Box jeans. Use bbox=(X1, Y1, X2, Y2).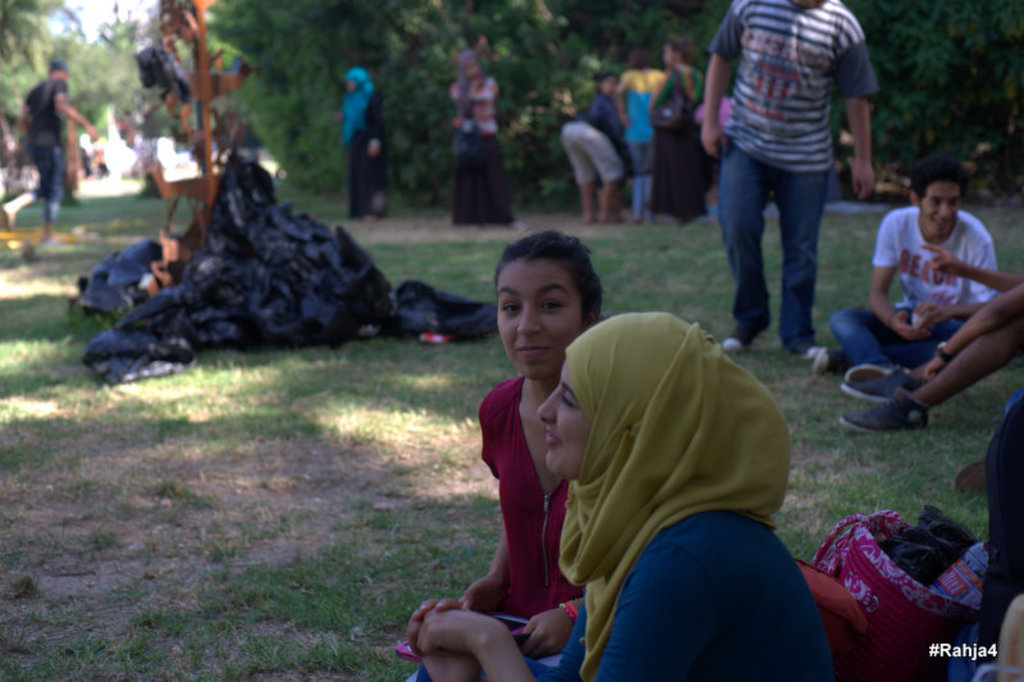
bbox=(29, 147, 67, 223).
